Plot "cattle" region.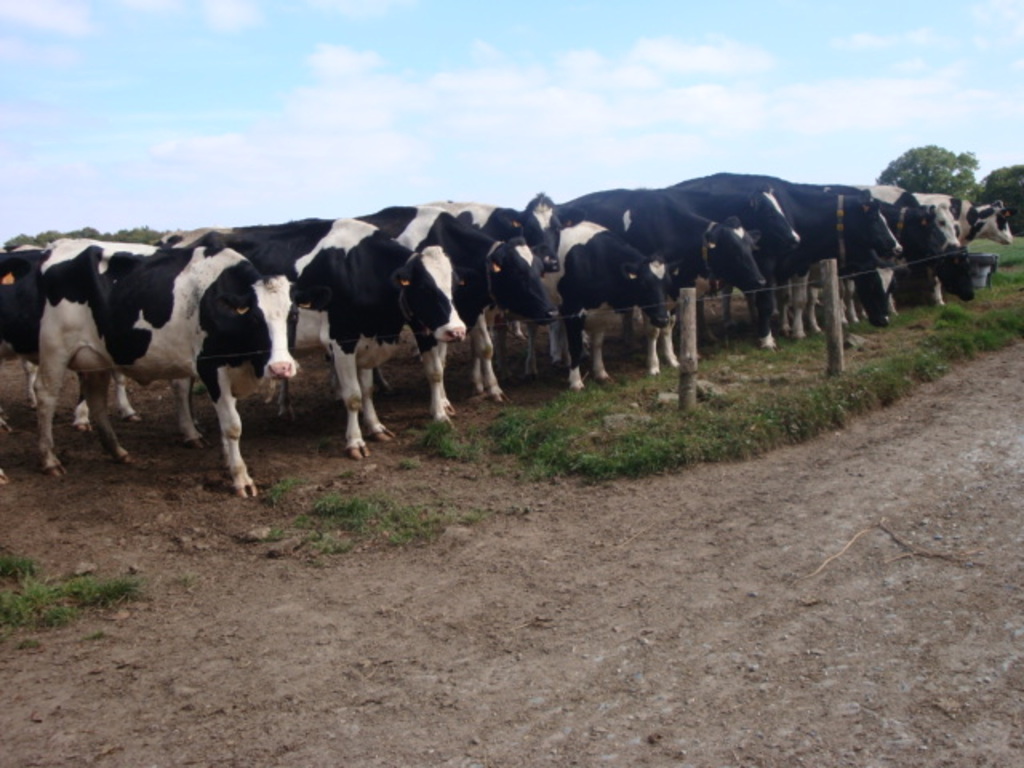
Plotted at <bbox>430, 197, 565, 398</bbox>.
